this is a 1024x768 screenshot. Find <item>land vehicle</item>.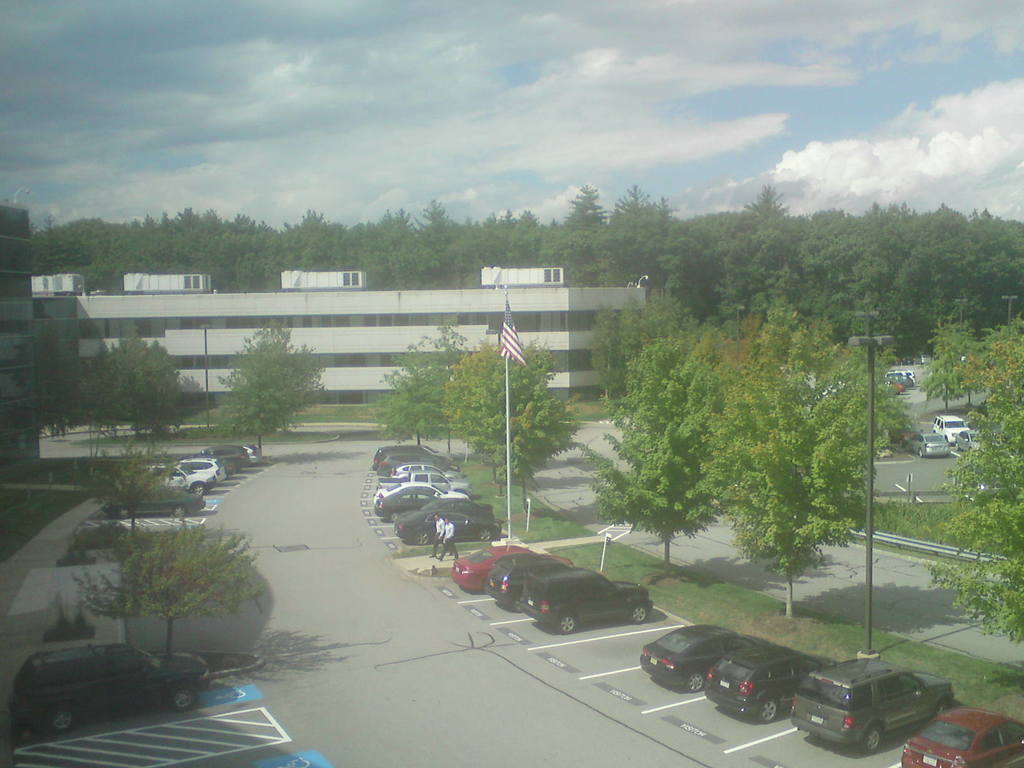
Bounding box: x1=488 y1=550 x2=563 y2=604.
